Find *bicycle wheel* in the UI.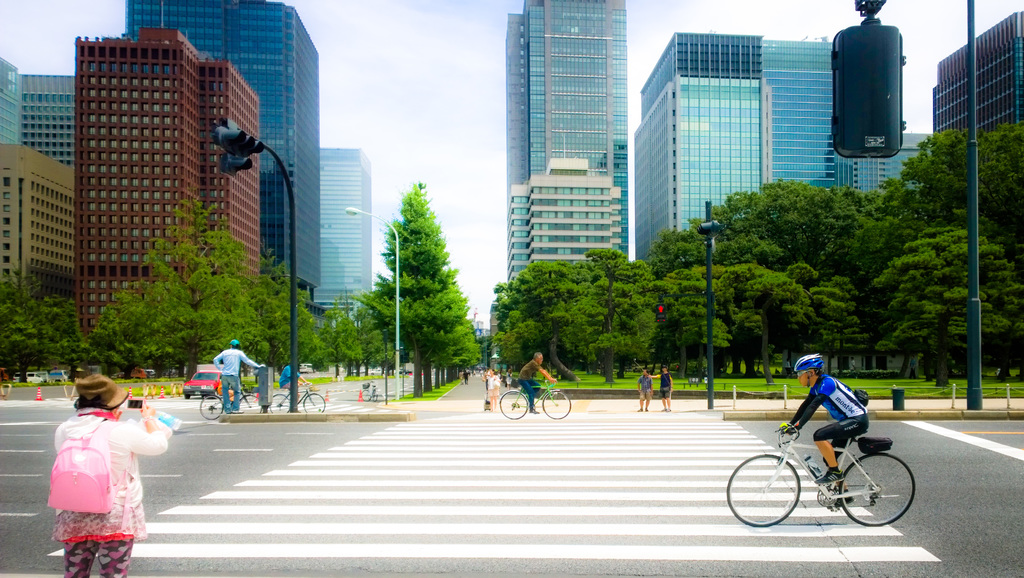
UI element at bbox=(726, 453, 804, 527).
